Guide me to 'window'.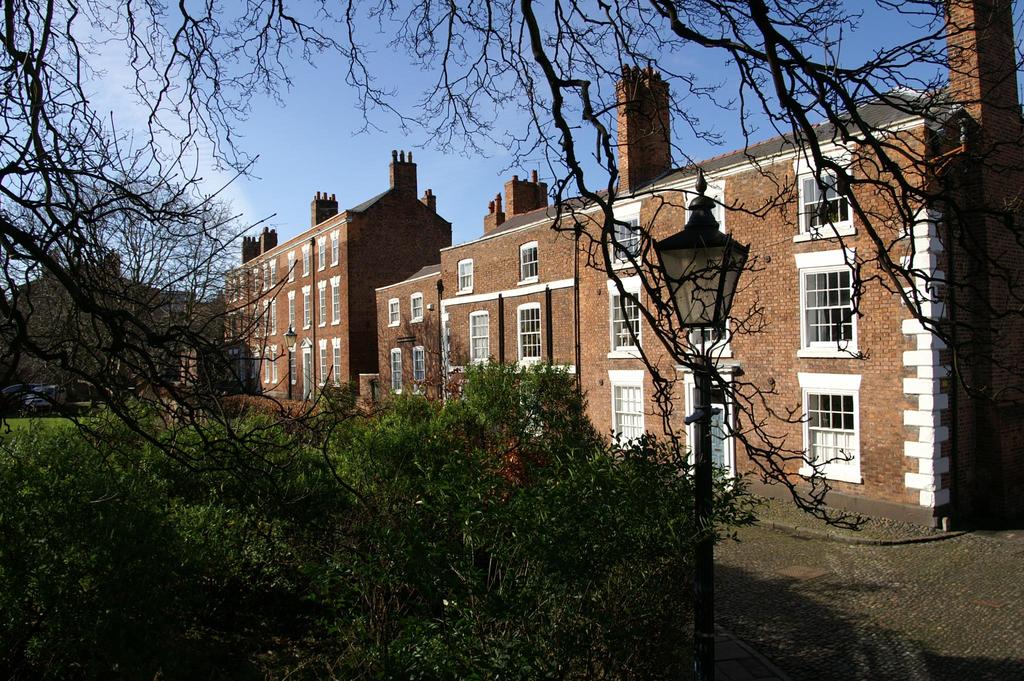
Guidance: left=788, top=145, right=856, bottom=244.
